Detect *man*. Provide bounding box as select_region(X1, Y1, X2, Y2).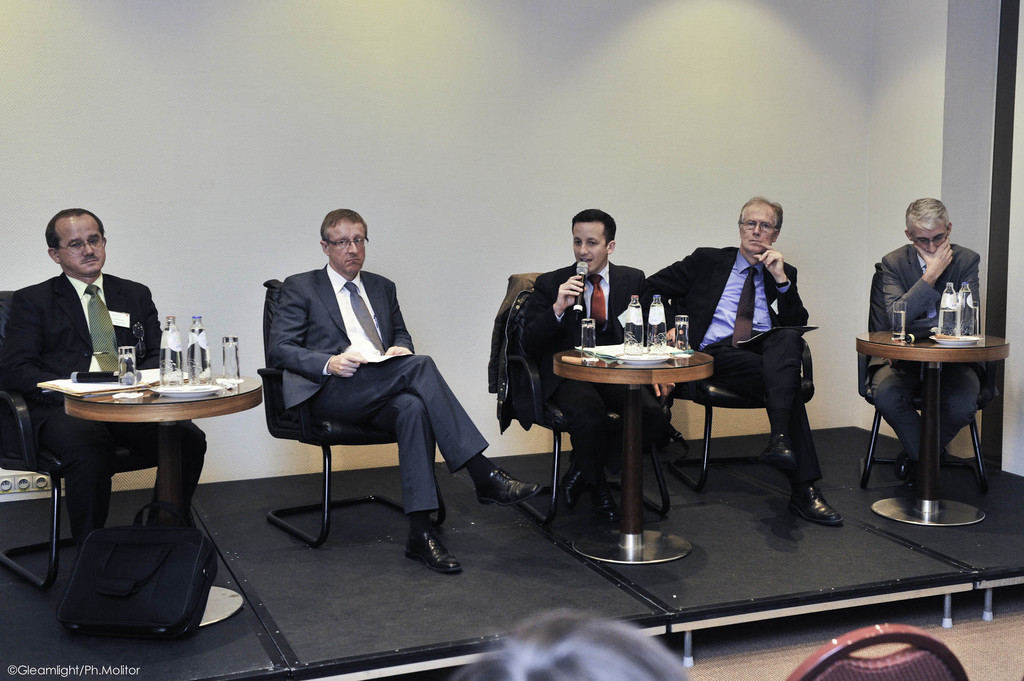
select_region(0, 207, 211, 602).
